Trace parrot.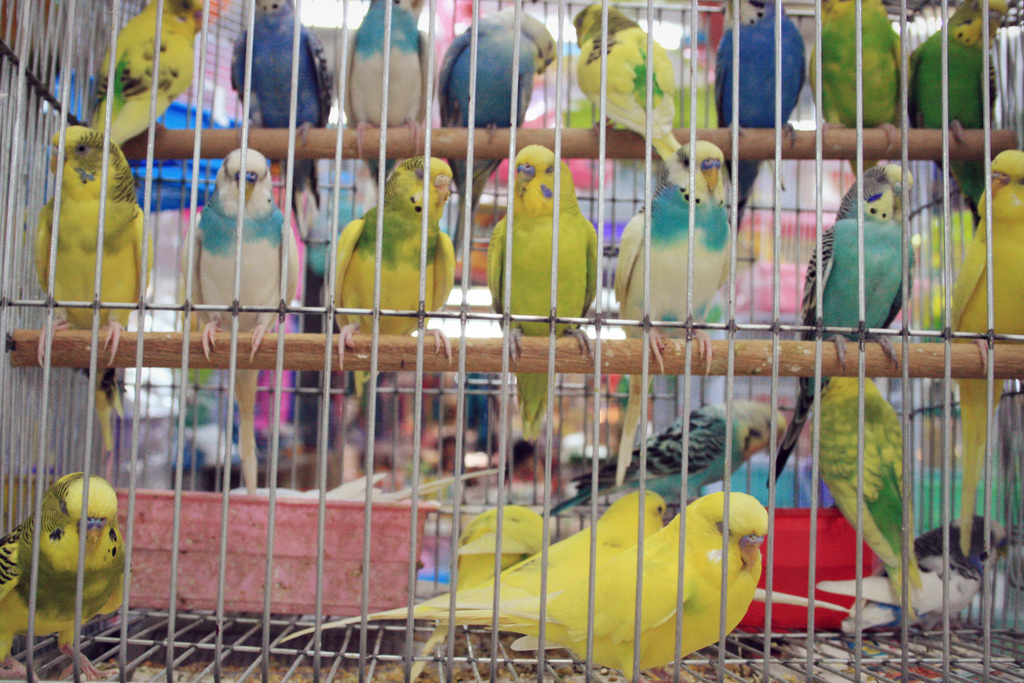
Traced to (572, 0, 682, 155).
